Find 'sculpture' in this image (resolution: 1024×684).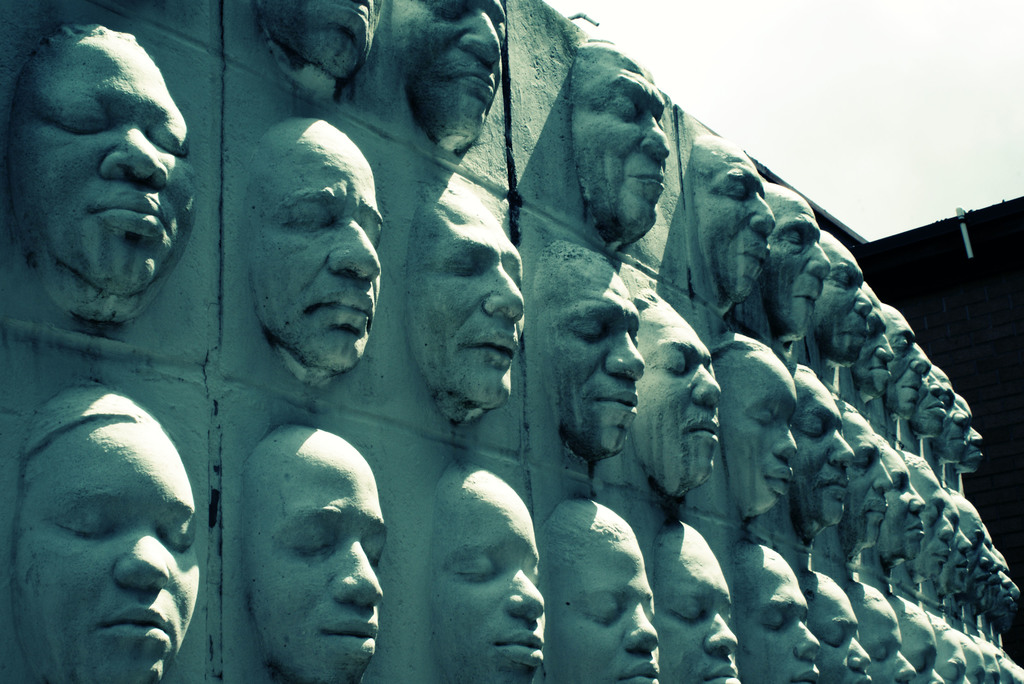
529:238:639:467.
